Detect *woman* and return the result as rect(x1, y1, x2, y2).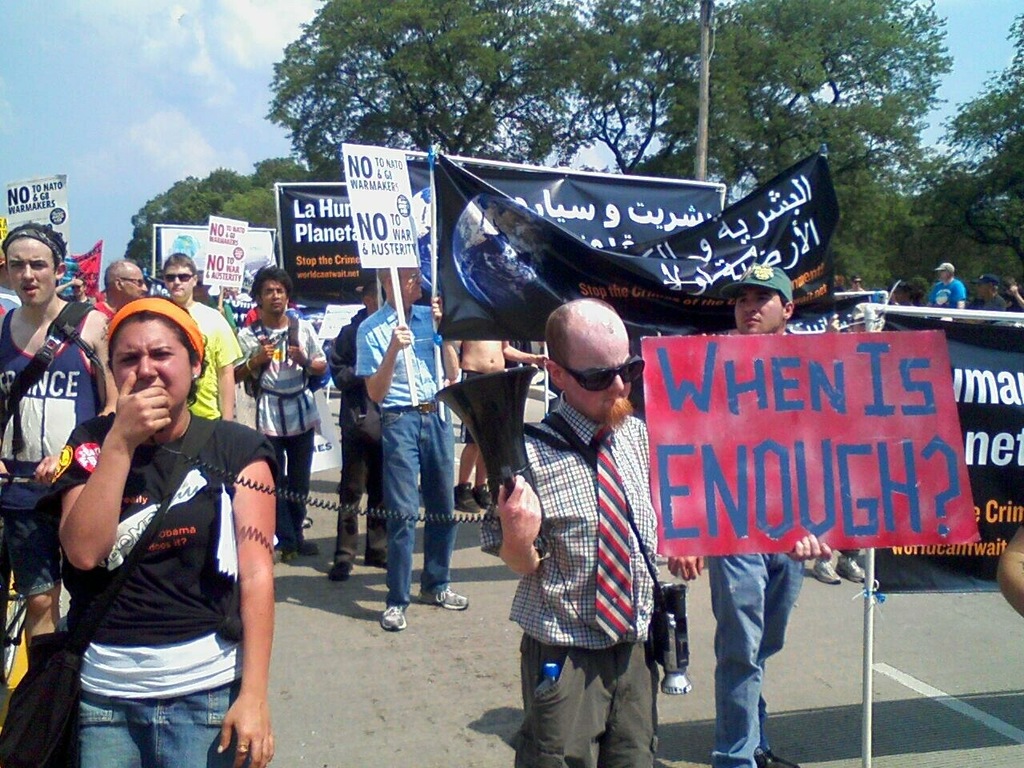
rect(35, 271, 272, 767).
